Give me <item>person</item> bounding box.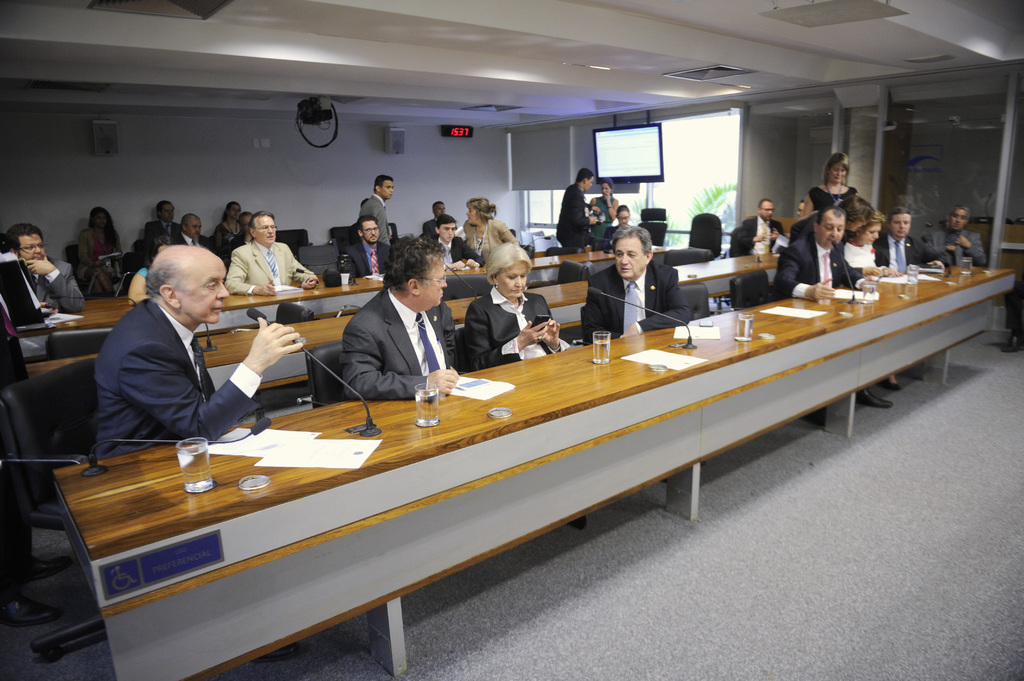
[x1=427, y1=218, x2=474, y2=267].
